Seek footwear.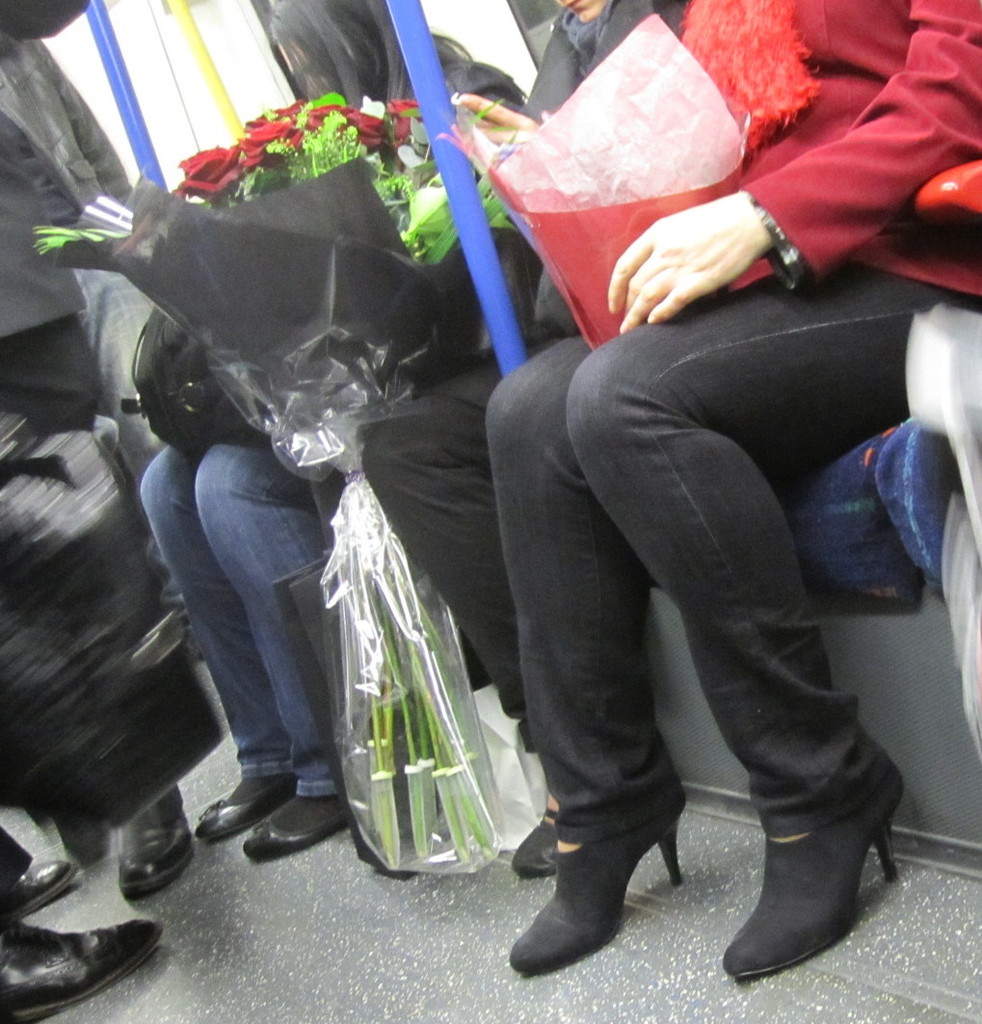
select_region(239, 797, 352, 862).
